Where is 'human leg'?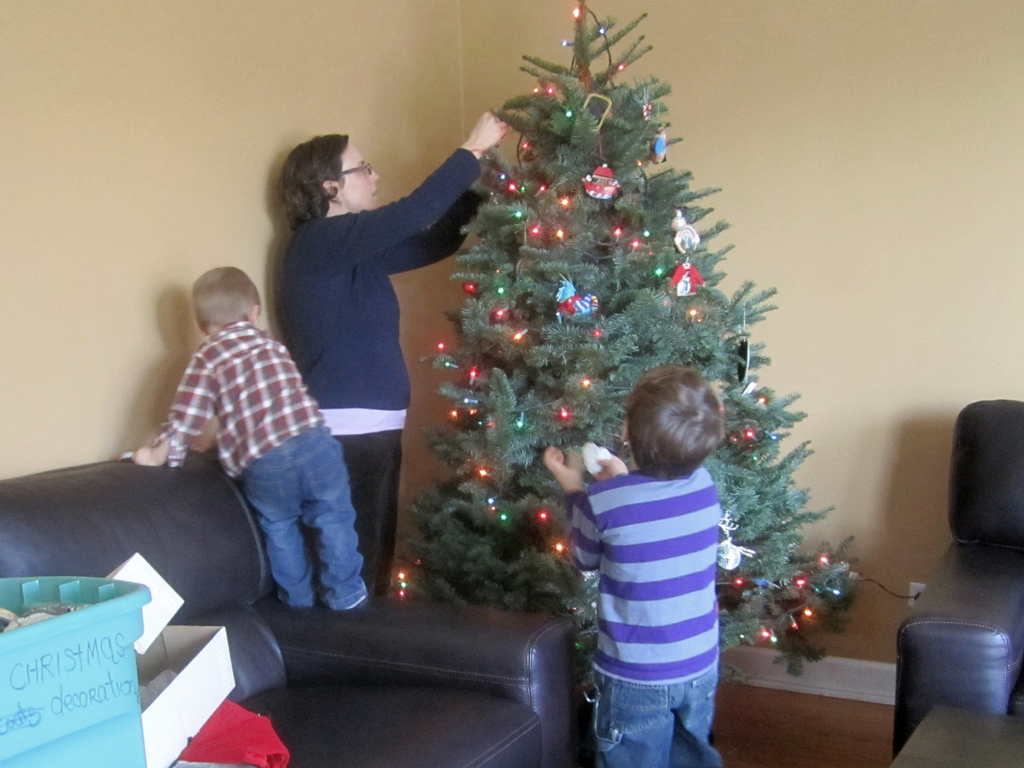
(347,417,406,585).
